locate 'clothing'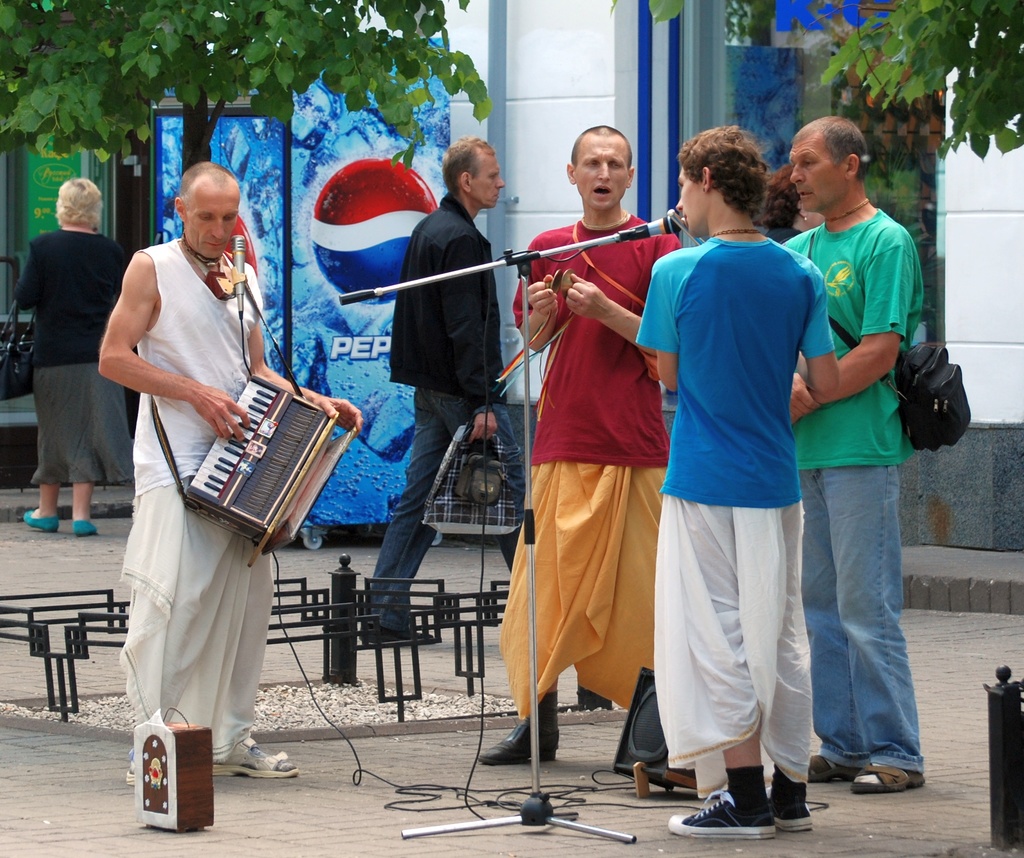
650:214:822:791
